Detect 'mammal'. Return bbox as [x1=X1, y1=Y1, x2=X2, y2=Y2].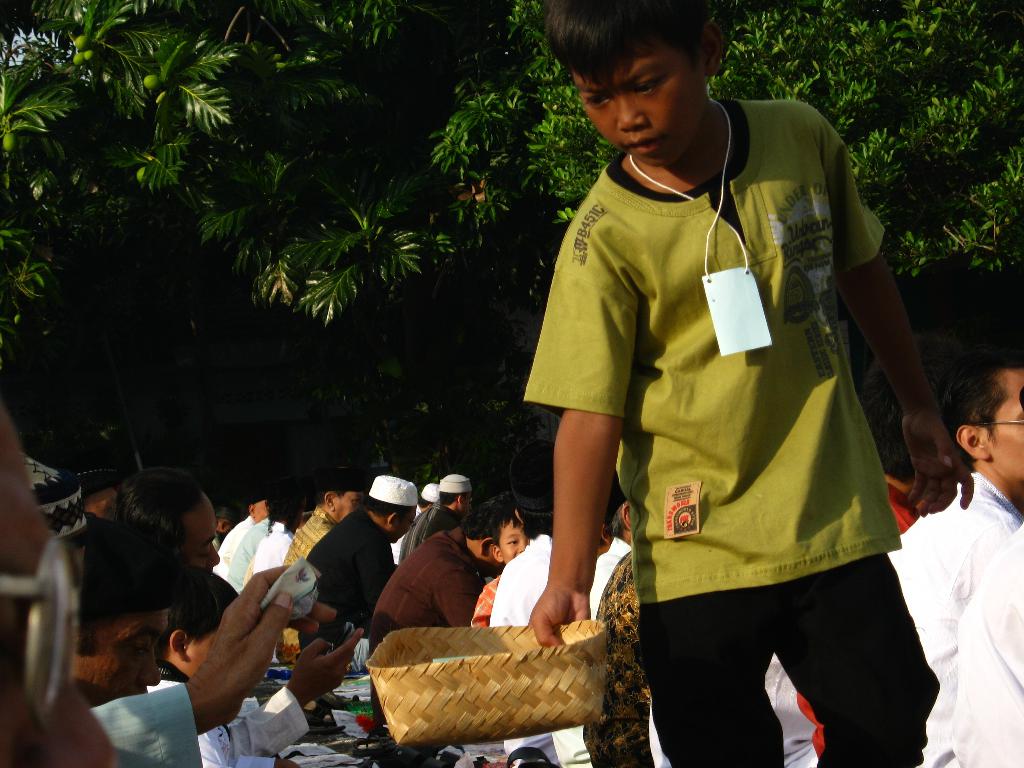
[x1=582, y1=543, x2=655, y2=765].
